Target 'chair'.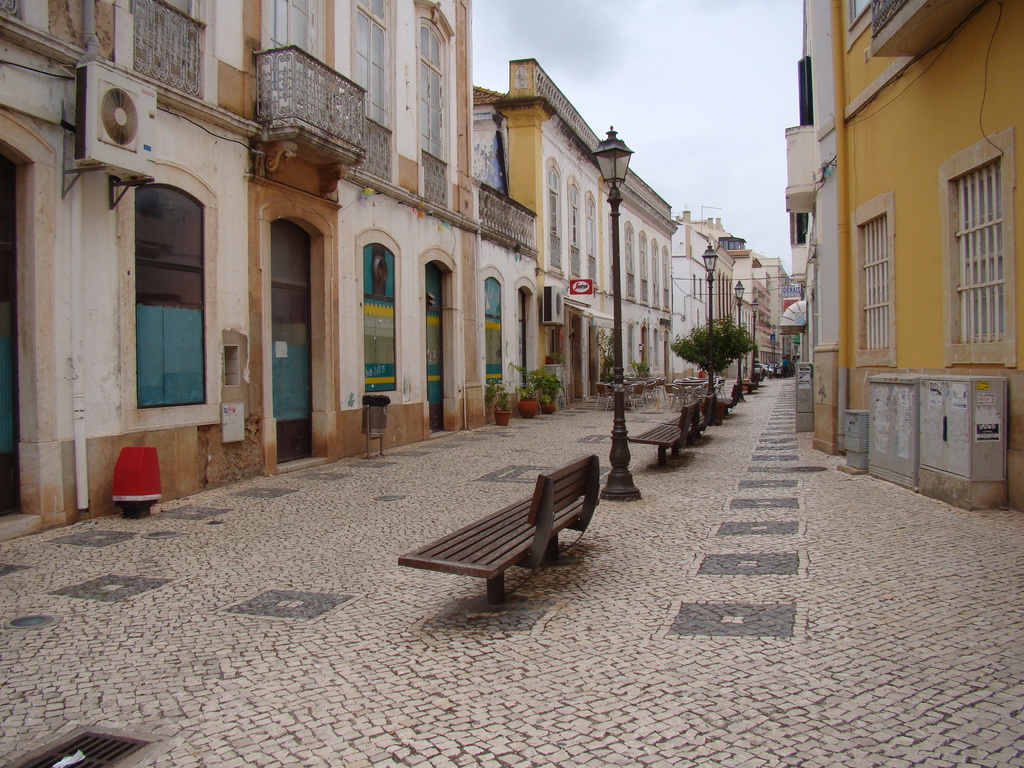
Target region: <bbox>640, 378, 655, 404</bbox>.
